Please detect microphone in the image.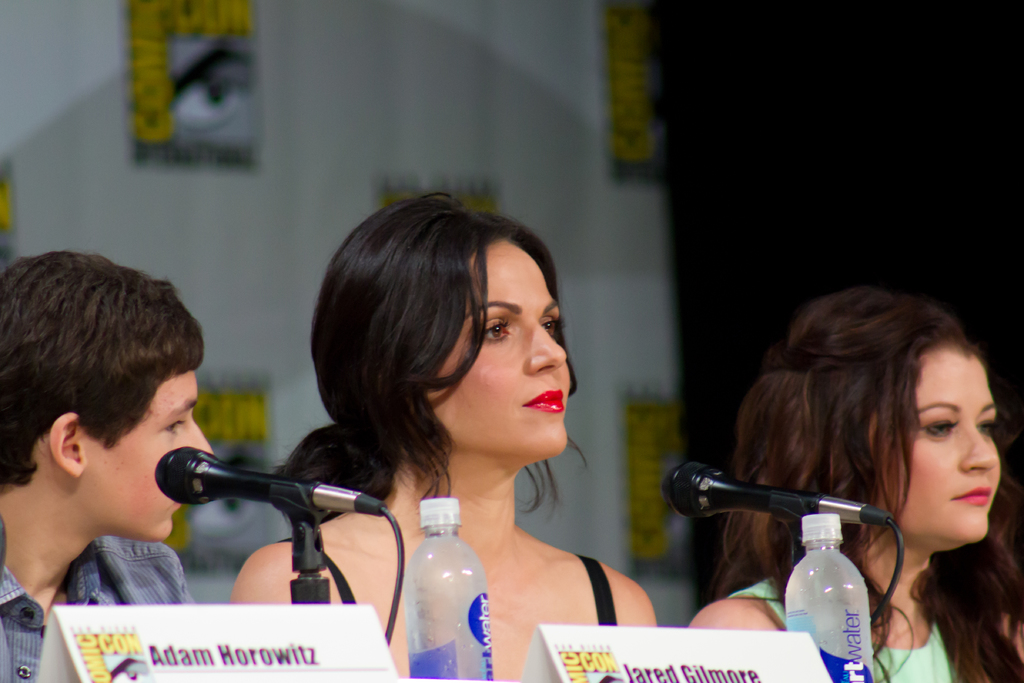
left=150, top=446, right=409, bottom=607.
